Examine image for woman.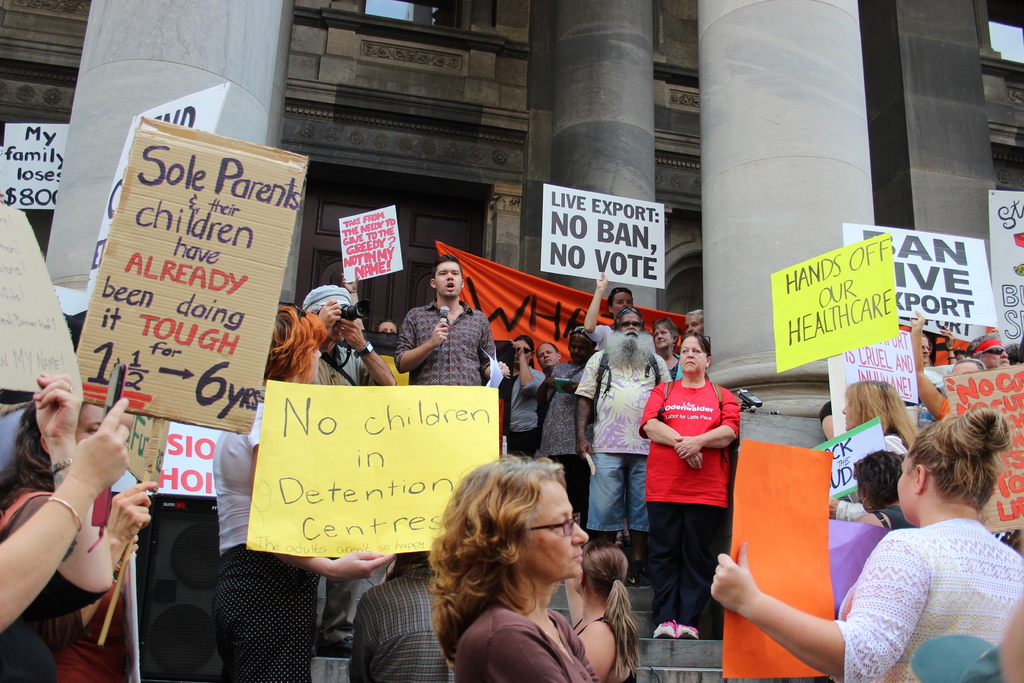
Examination result: 638, 334, 735, 634.
